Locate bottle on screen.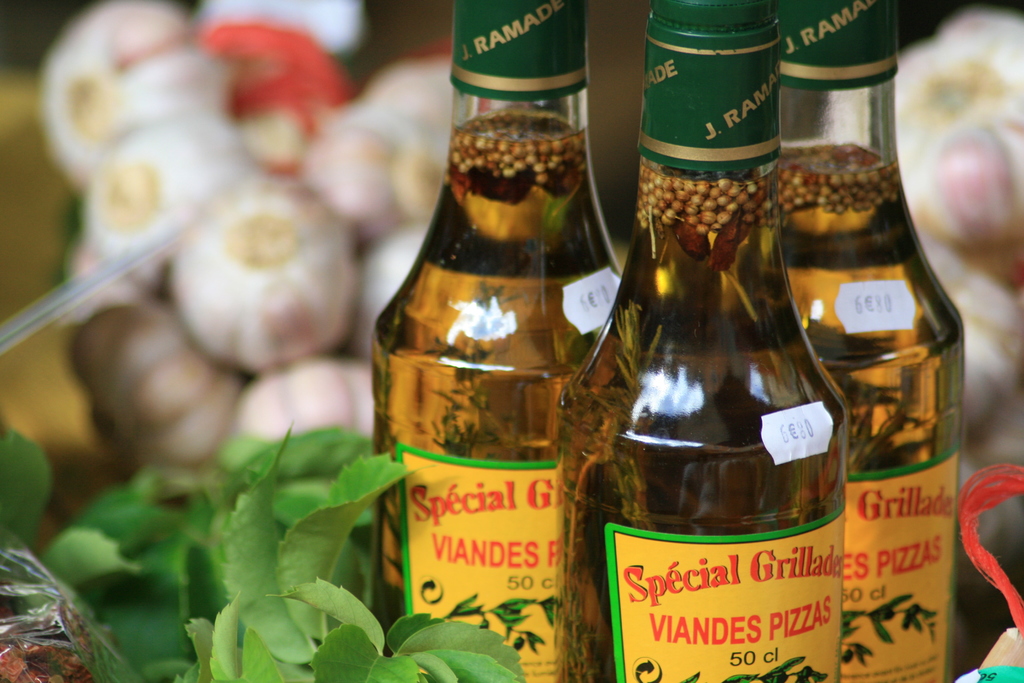
On screen at 774/0/966/682.
